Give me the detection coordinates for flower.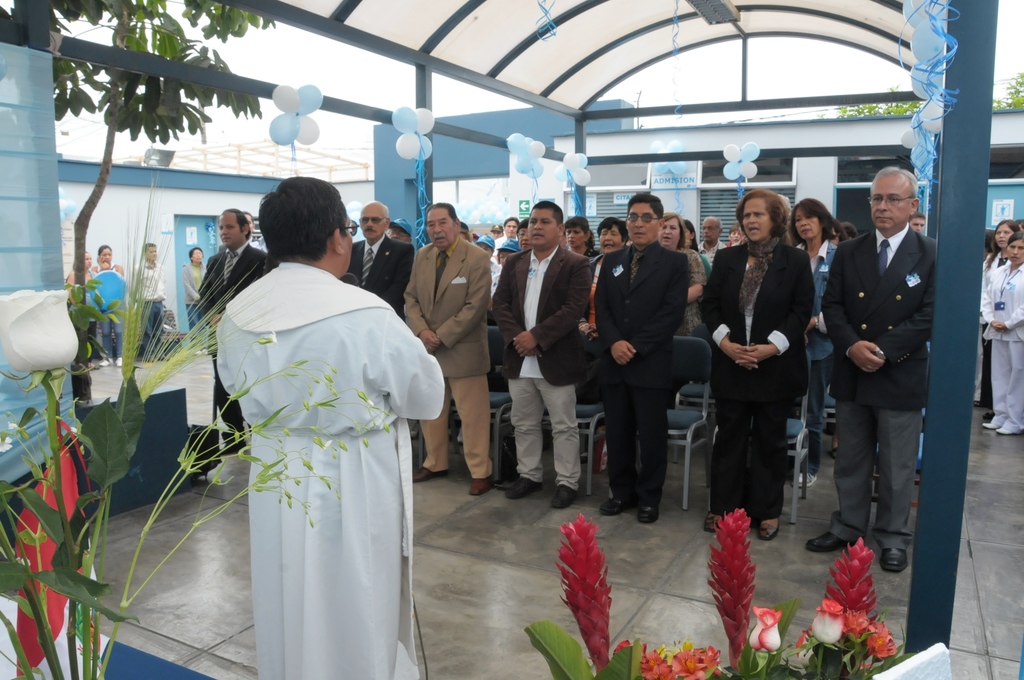
<region>701, 505, 758, 670</region>.
